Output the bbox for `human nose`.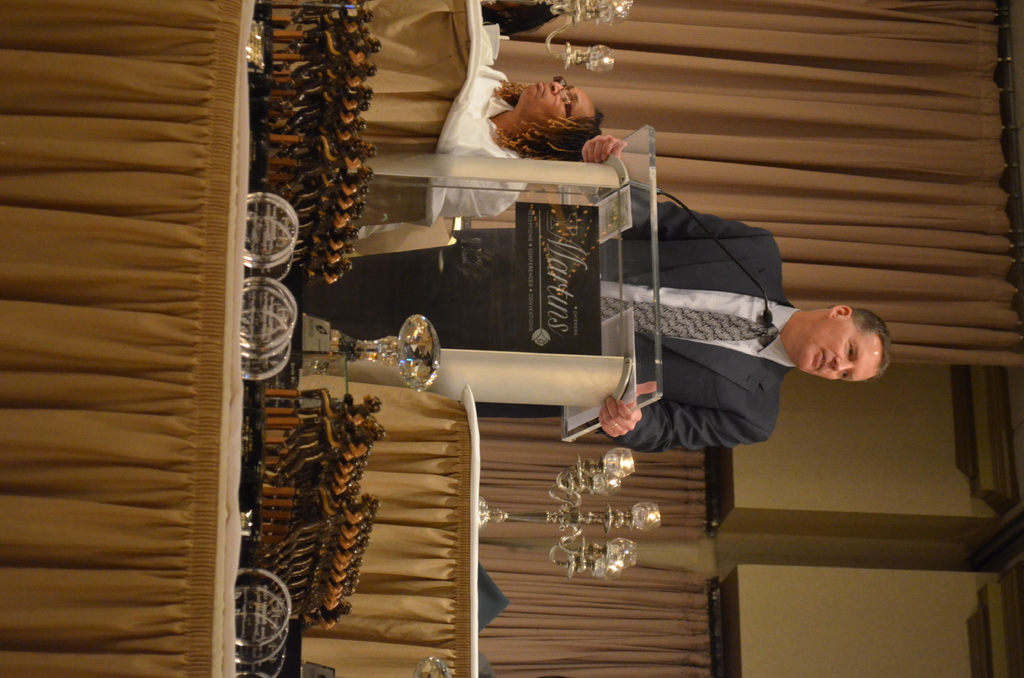
(left=552, top=81, right=567, bottom=95).
